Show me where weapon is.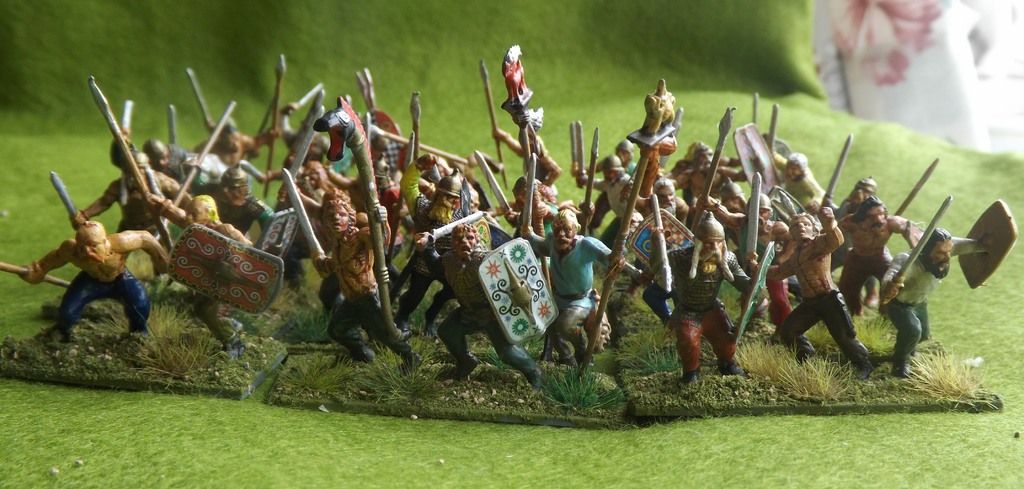
weapon is at {"x1": 892, "y1": 200, "x2": 953, "y2": 281}.
